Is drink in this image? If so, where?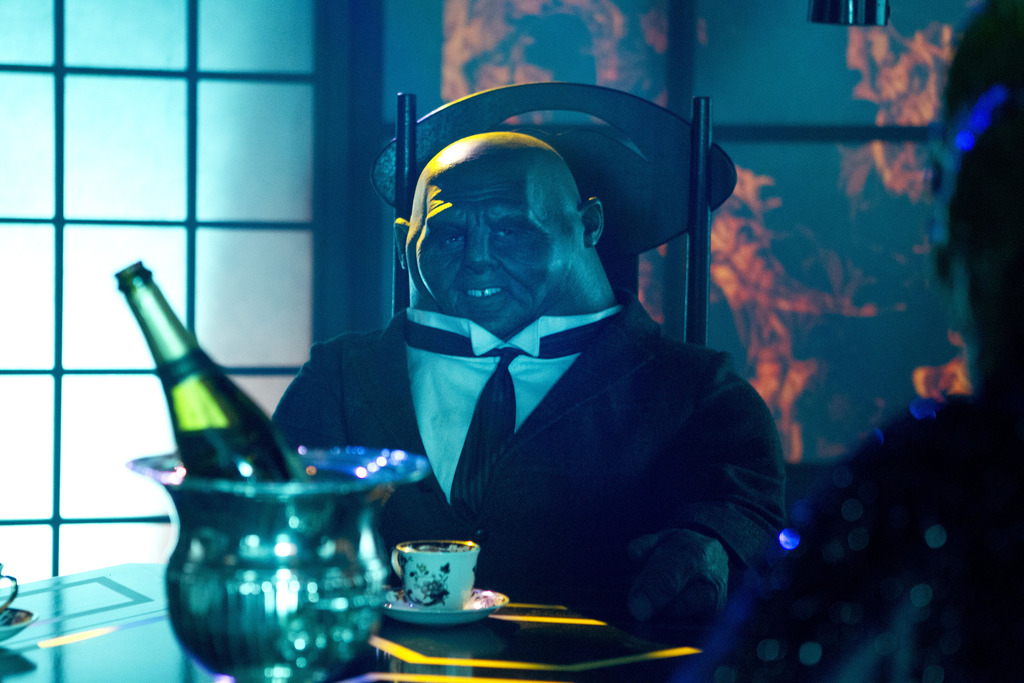
Yes, at 392,545,490,617.
